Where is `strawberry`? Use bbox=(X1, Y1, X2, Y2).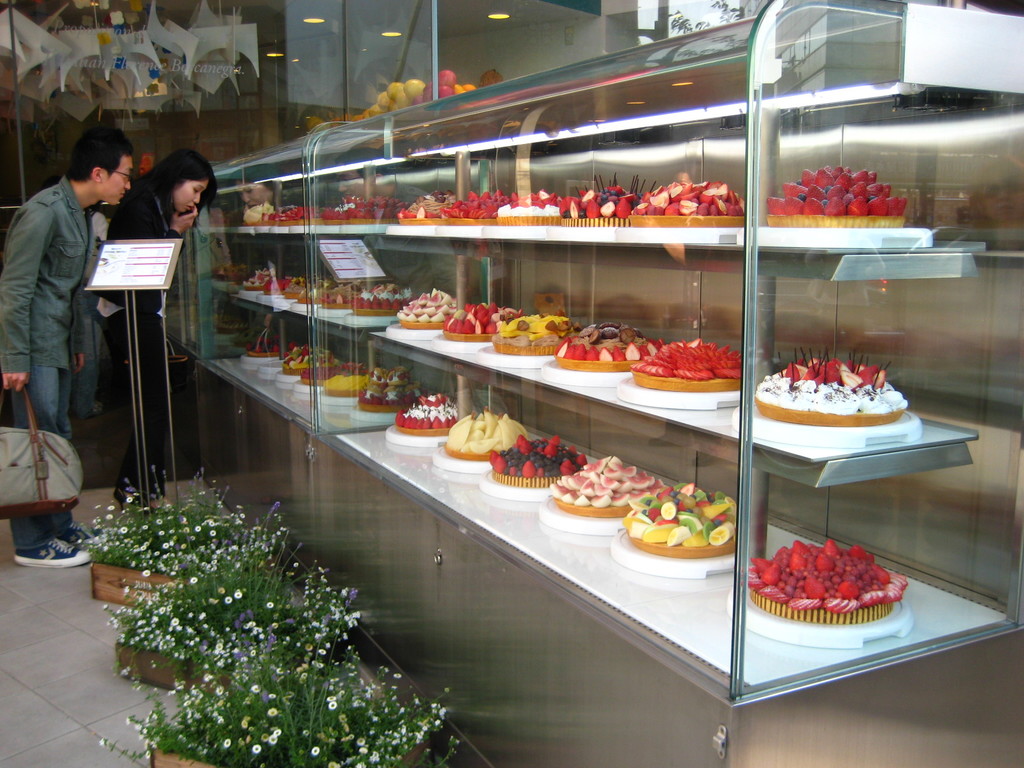
bbox=(675, 499, 685, 511).
